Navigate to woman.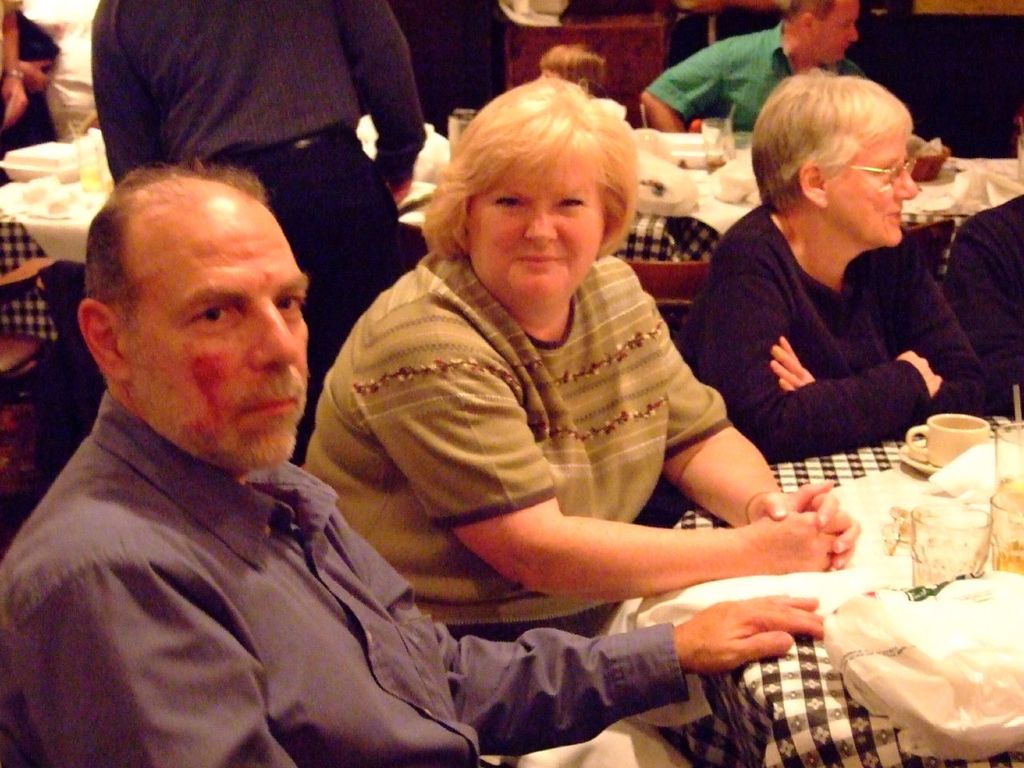
Navigation target: (left=678, top=67, right=990, bottom=462).
